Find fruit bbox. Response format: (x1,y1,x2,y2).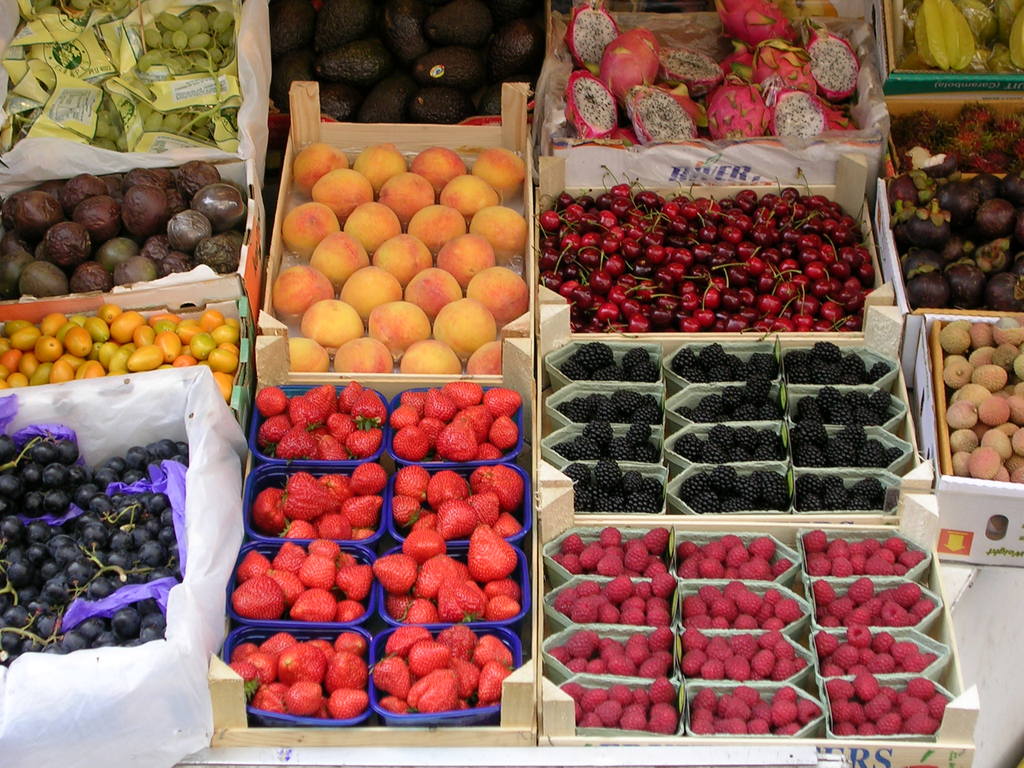
(228,545,376,619).
